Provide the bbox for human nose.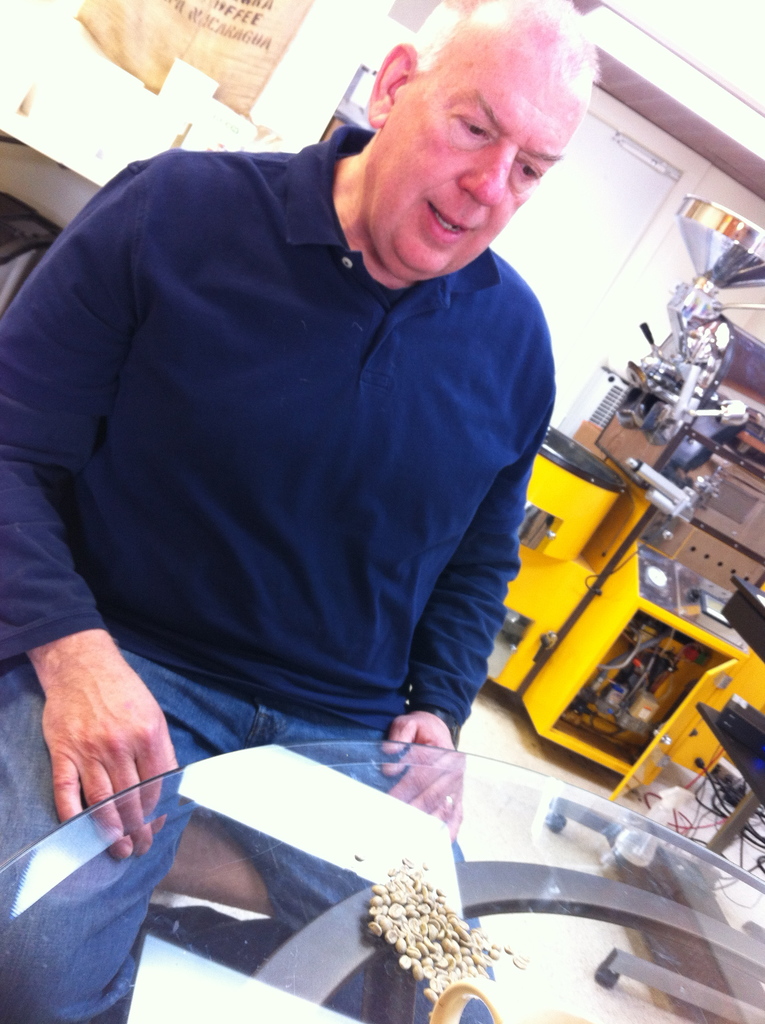
l=462, t=136, r=518, b=204.
